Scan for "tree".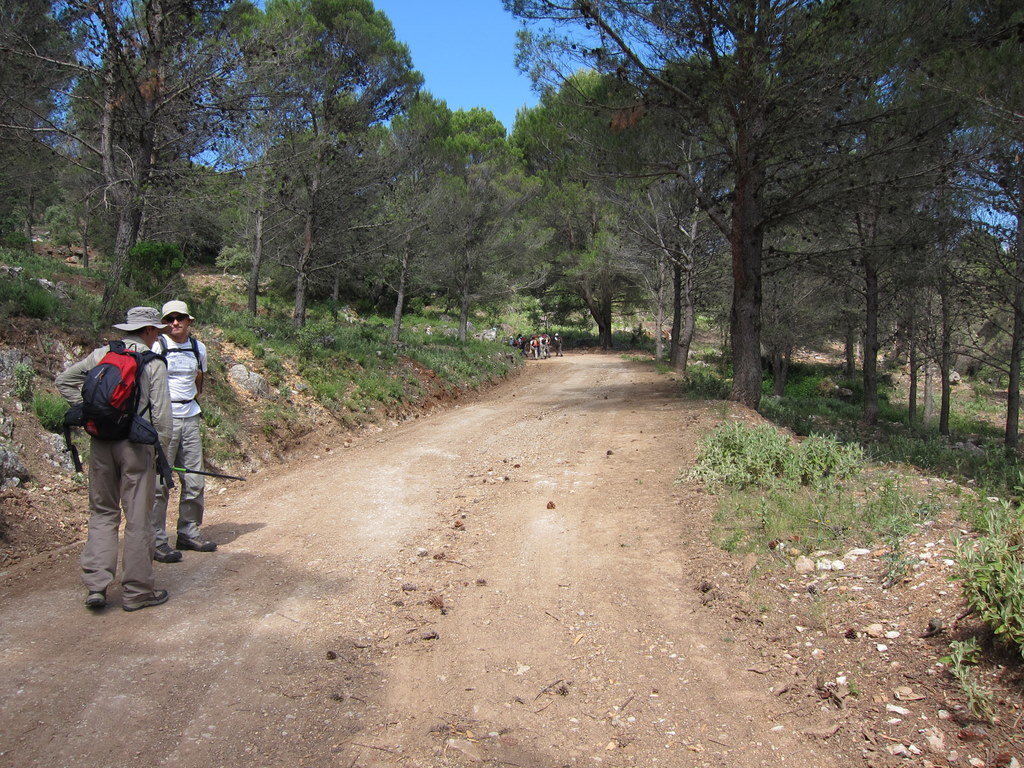
Scan result: pyautogui.locateOnScreen(237, 0, 423, 319).
